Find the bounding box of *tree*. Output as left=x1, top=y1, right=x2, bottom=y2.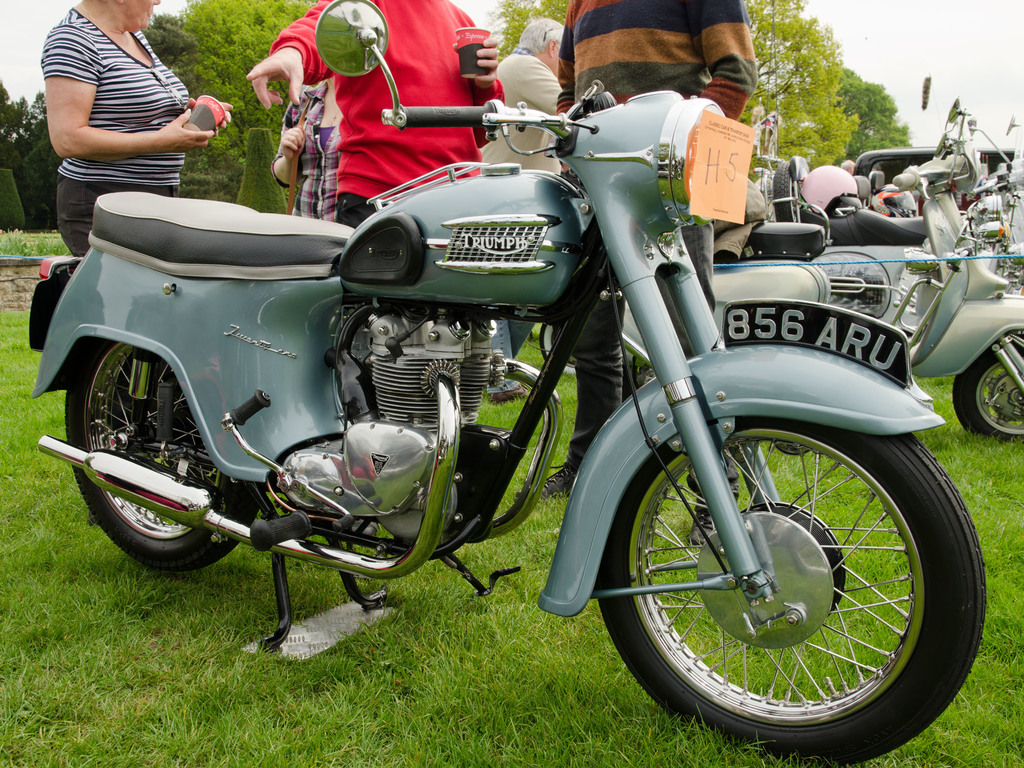
left=473, top=0, right=562, bottom=54.
